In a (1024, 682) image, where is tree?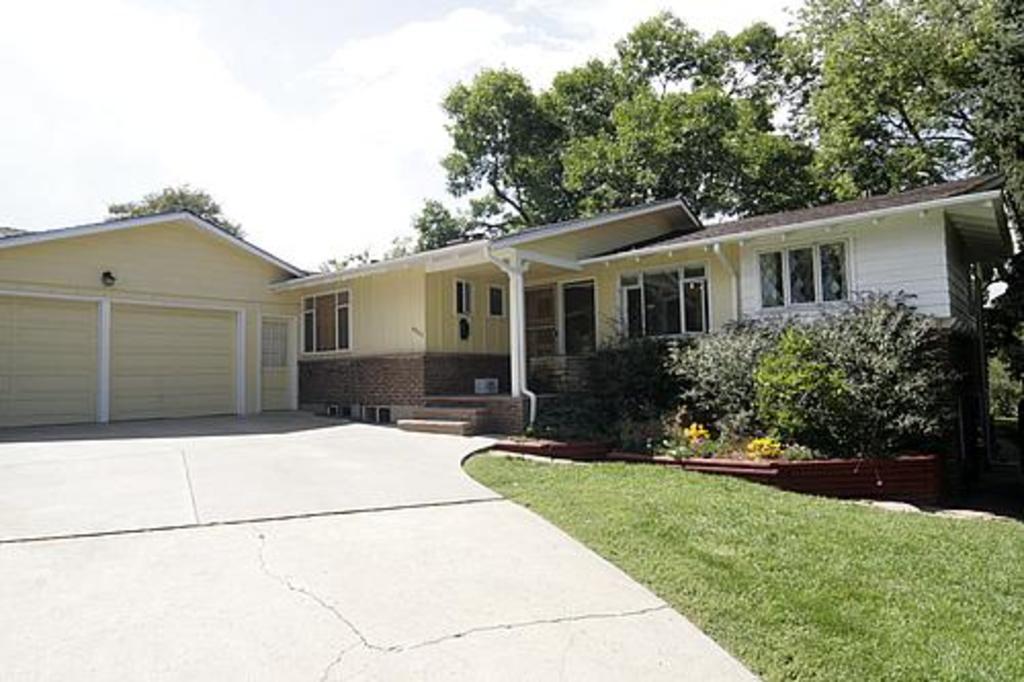
BBox(795, 260, 965, 473).
